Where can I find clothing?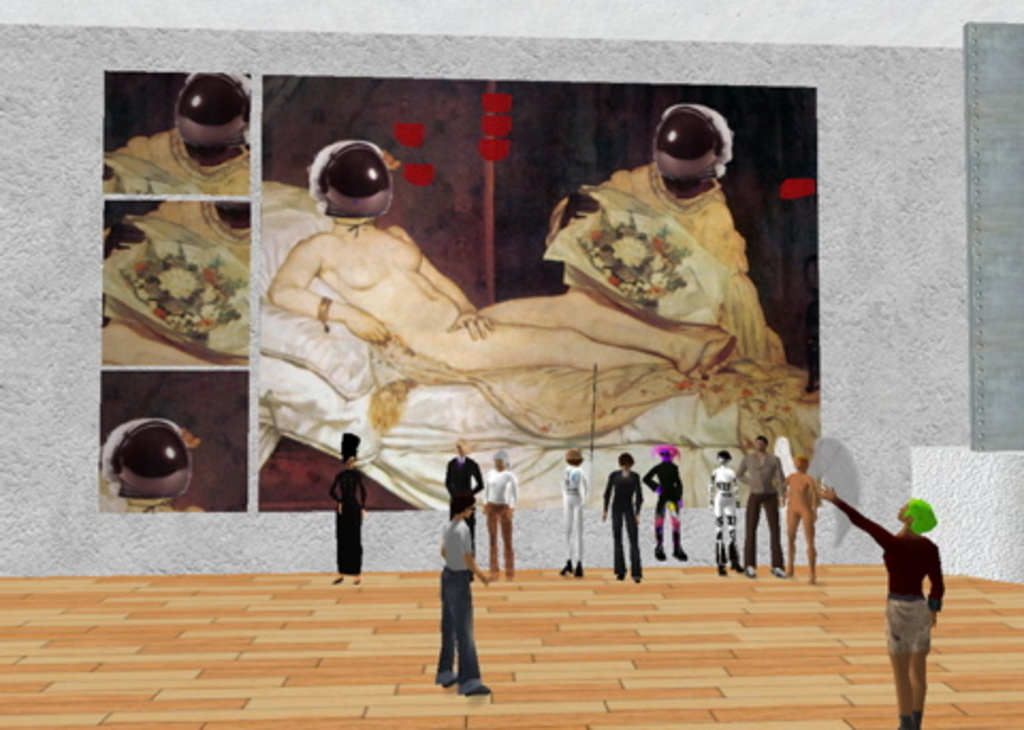
You can find it at (left=734, top=450, right=789, bottom=570).
